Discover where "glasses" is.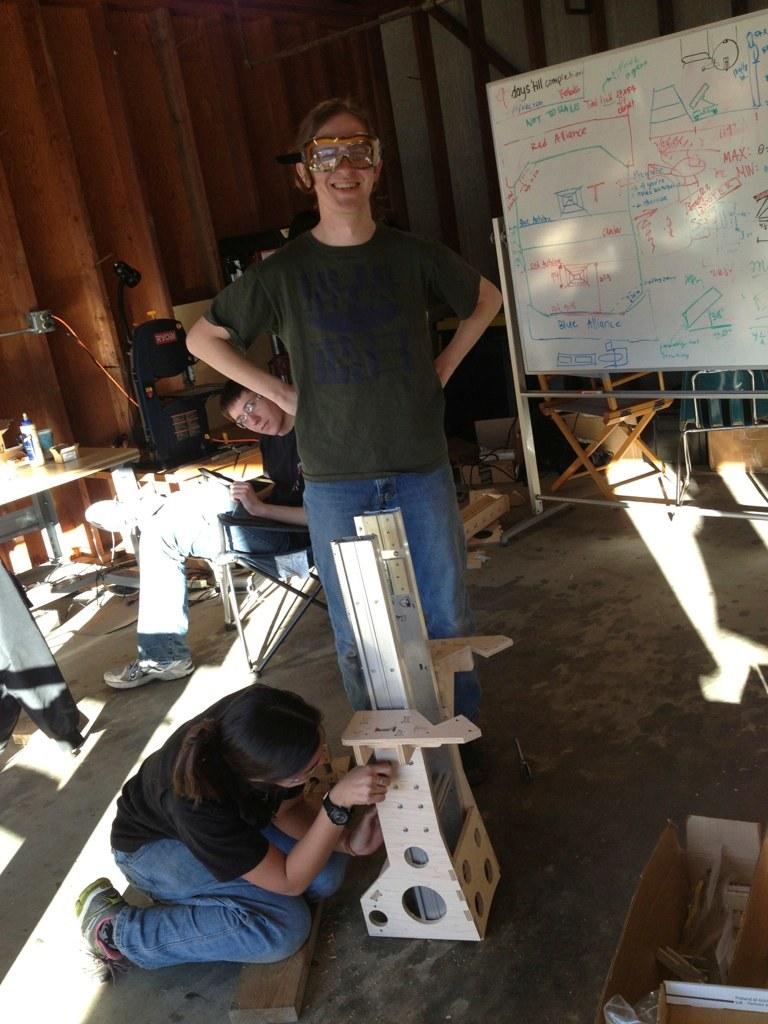
Discovered at x1=236, y1=392, x2=263, y2=433.
